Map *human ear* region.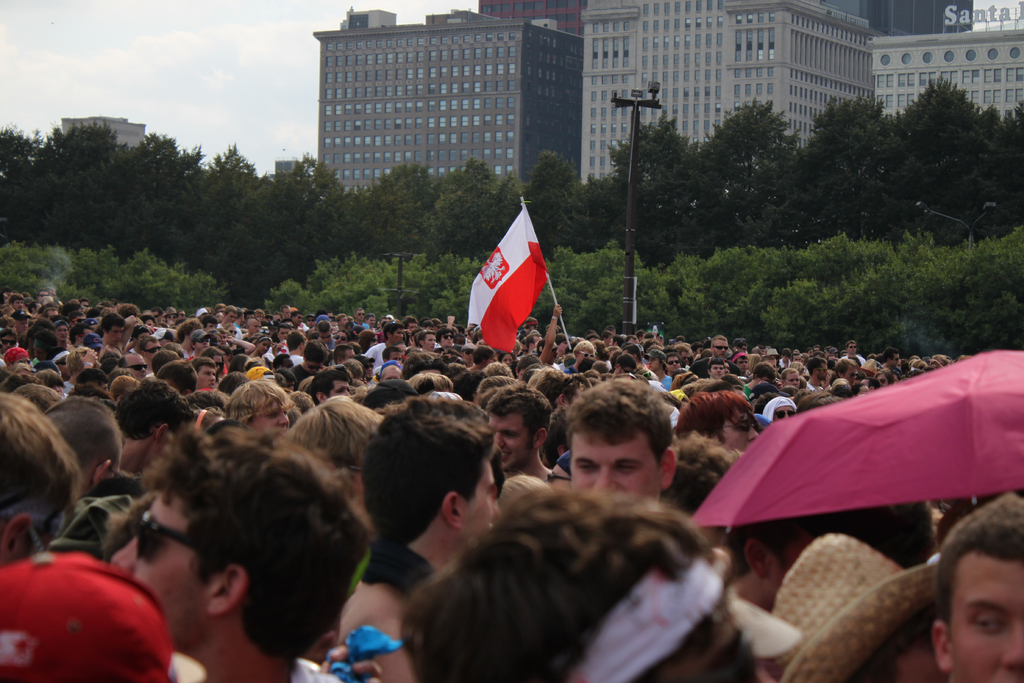
Mapped to l=748, t=539, r=772, b=580.
